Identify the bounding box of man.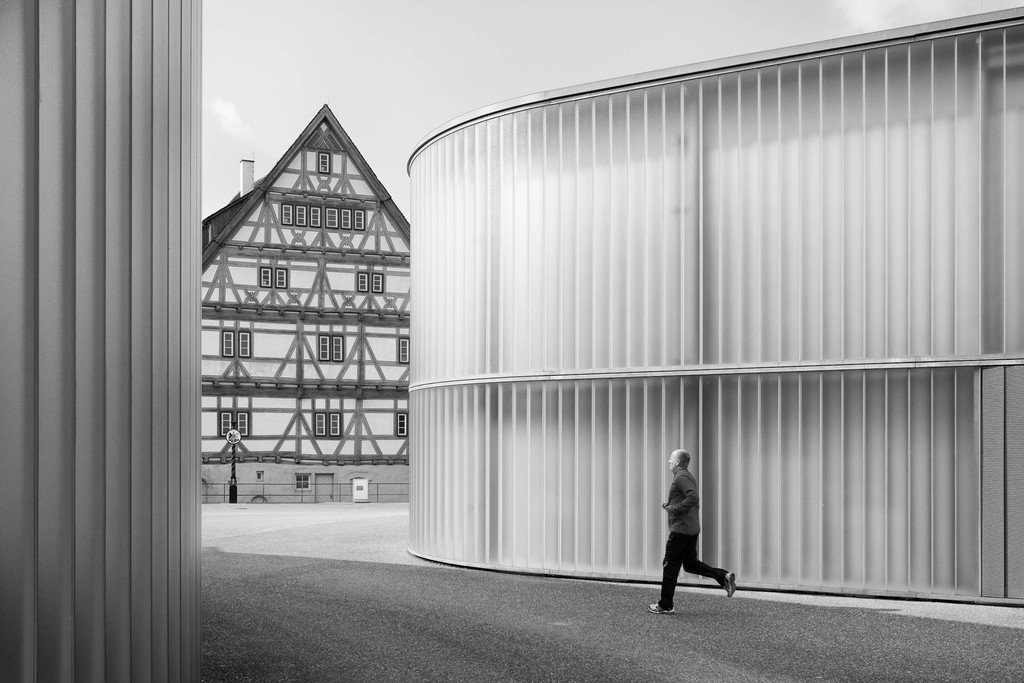
l=645, t=448, r=738, b=616.
